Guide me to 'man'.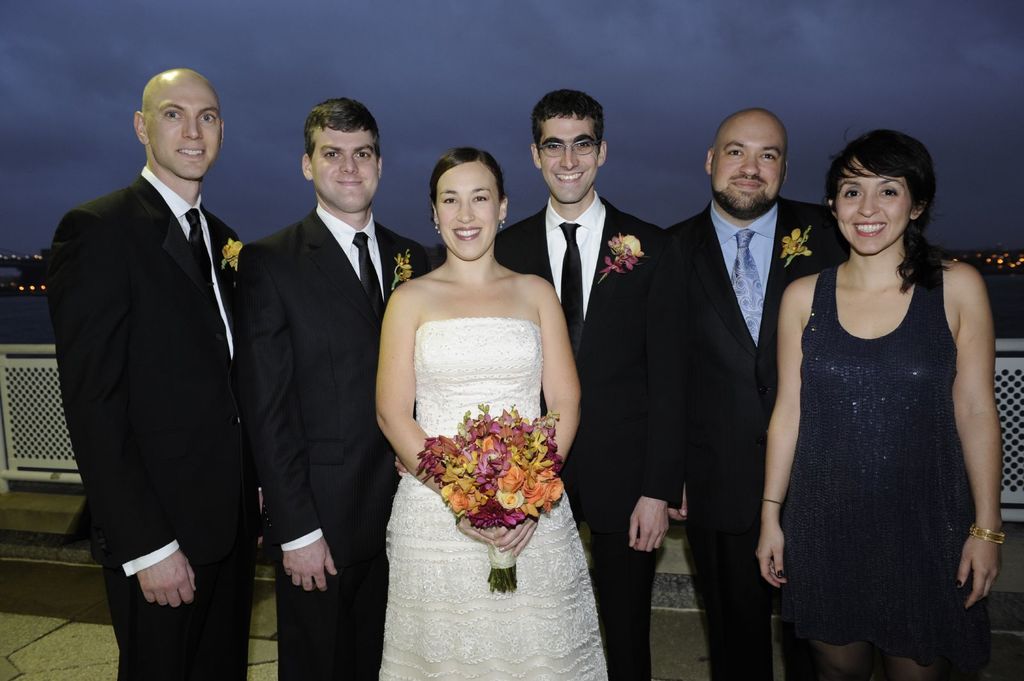
Guidance: <region>492, 88, 666, 680</region>.
